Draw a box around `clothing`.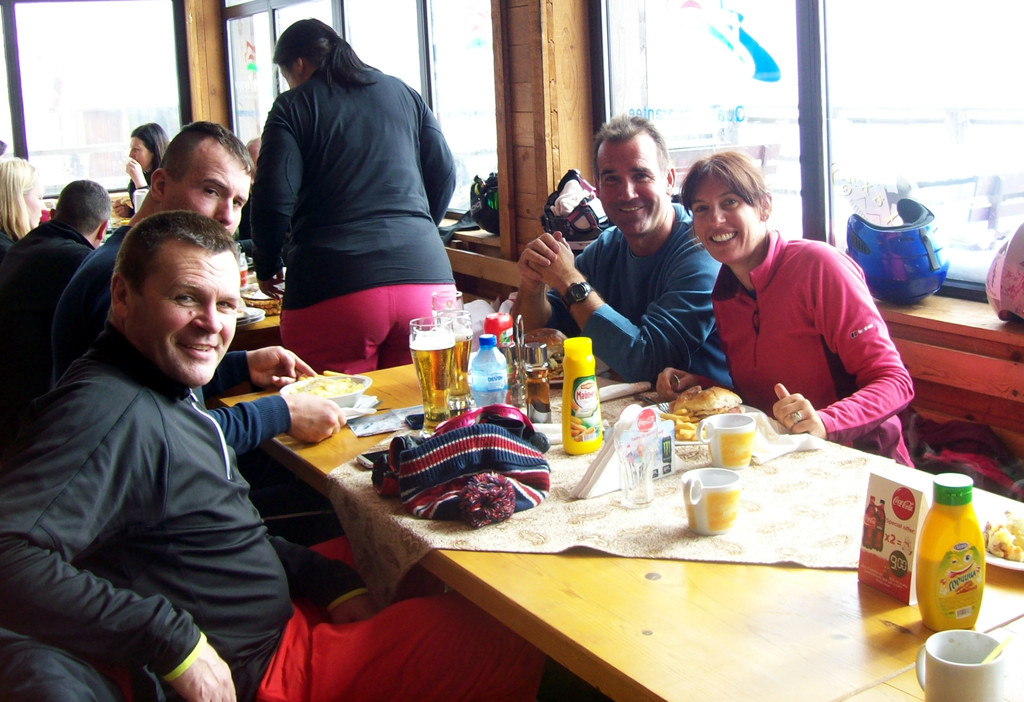
bbox(0, 356, 556, 701).
